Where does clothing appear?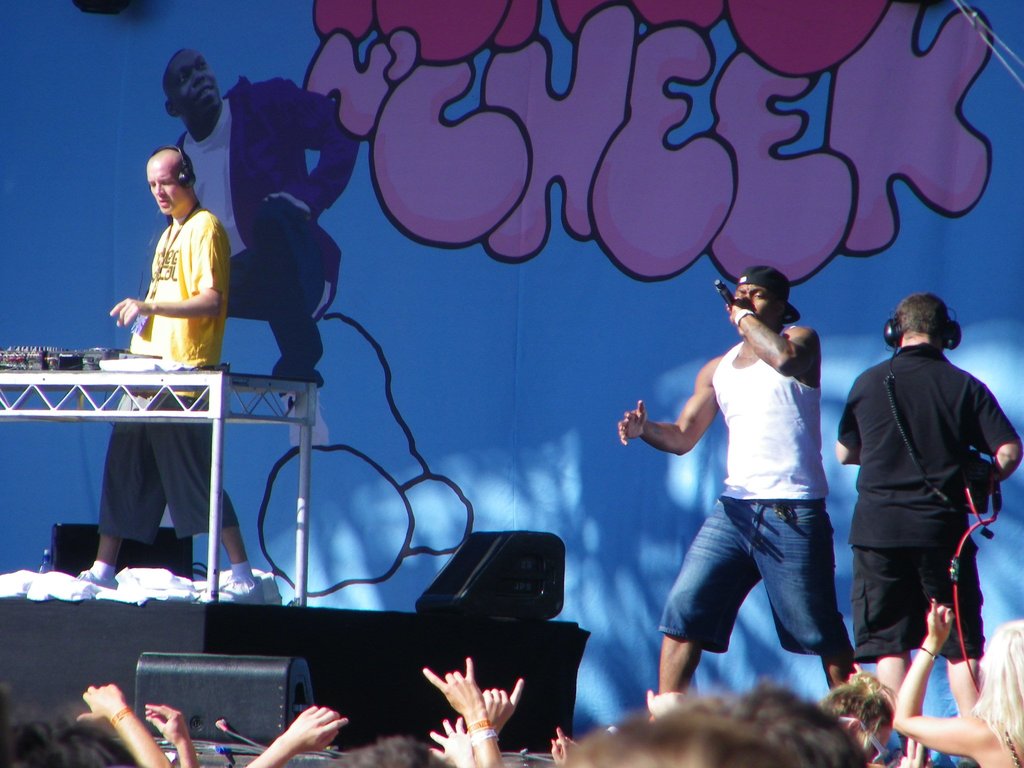
Appears at 659, 321, 852, 655.
